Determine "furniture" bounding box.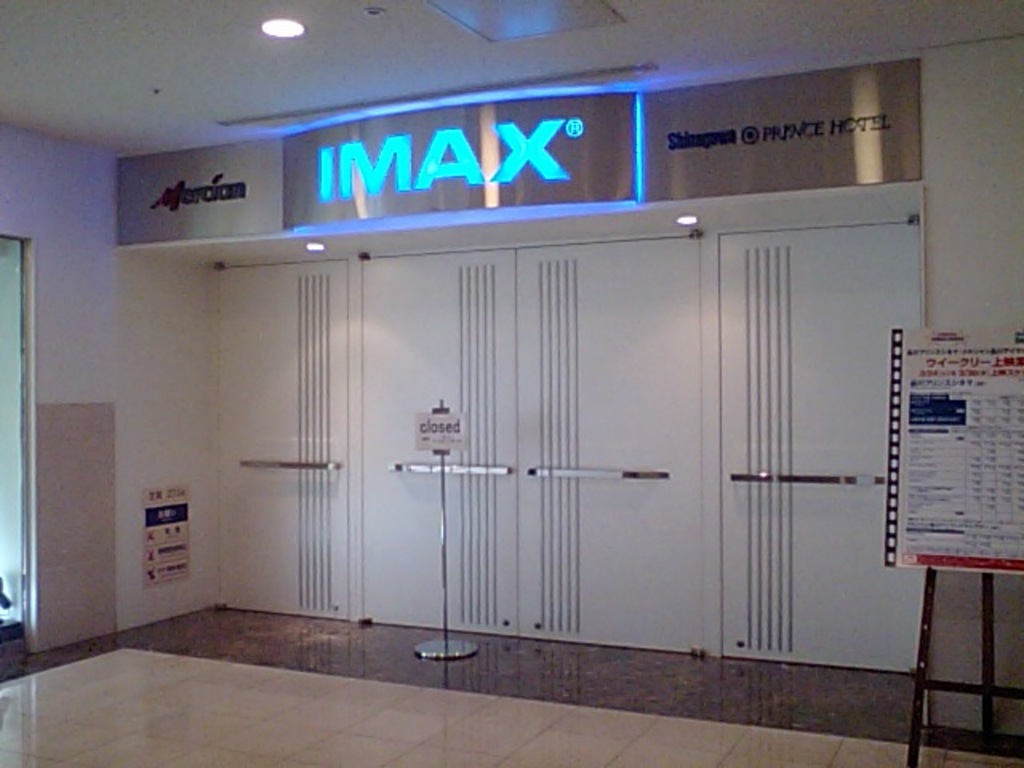
Determined: region(904, 552, 1022, 766).
